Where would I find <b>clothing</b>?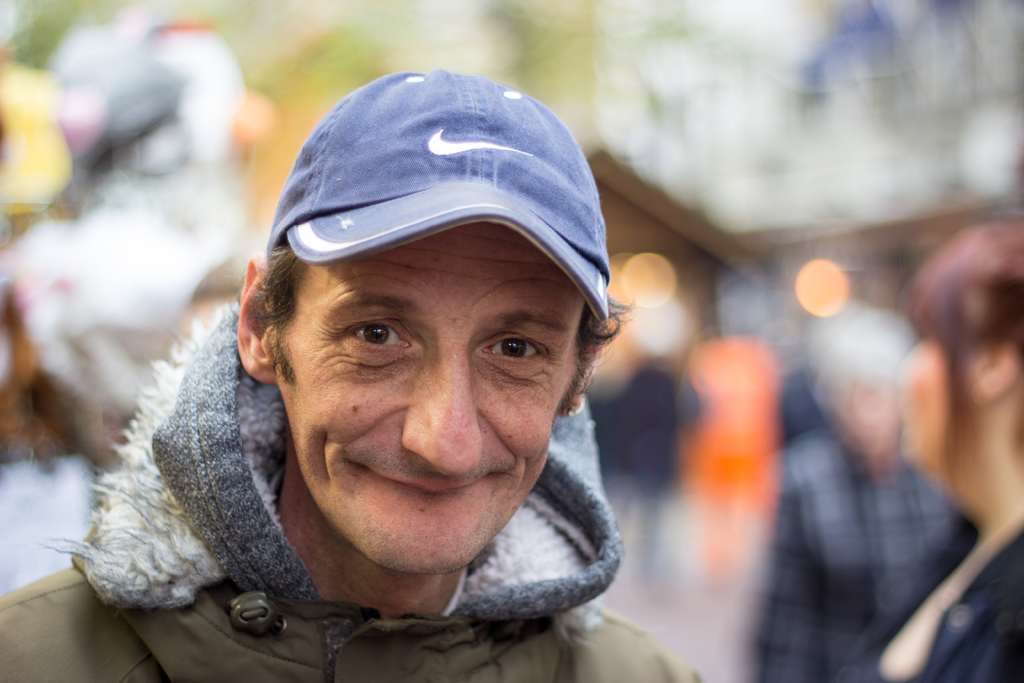
At box=[67, 140, 699, 669].
